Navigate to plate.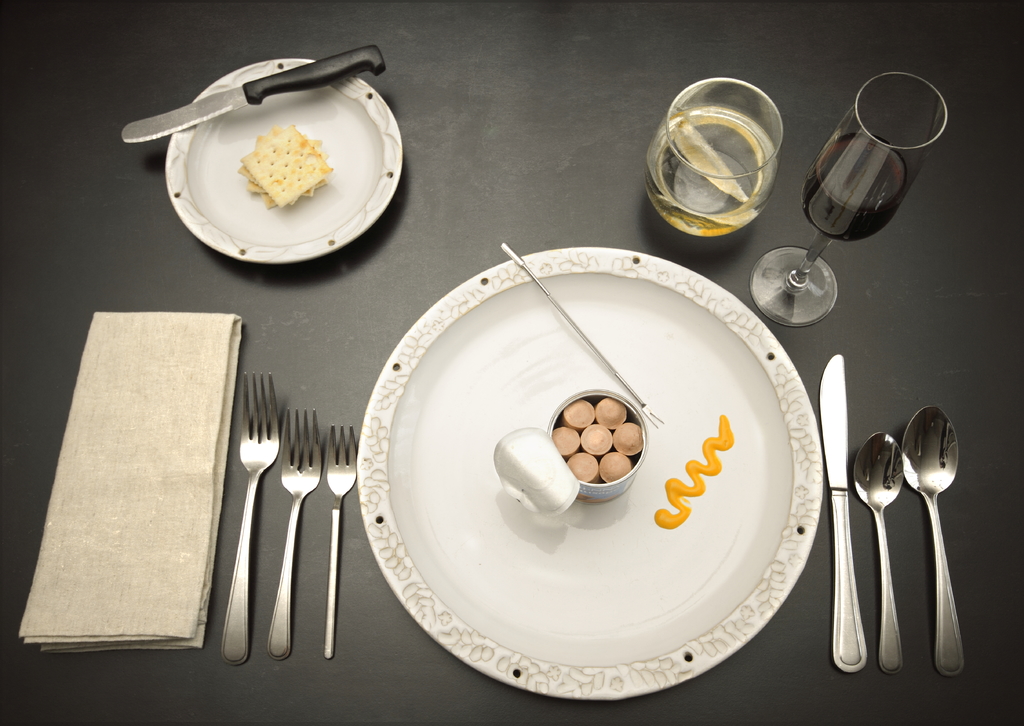
Navigation target: bbox=(358, 246, 822, 702).
